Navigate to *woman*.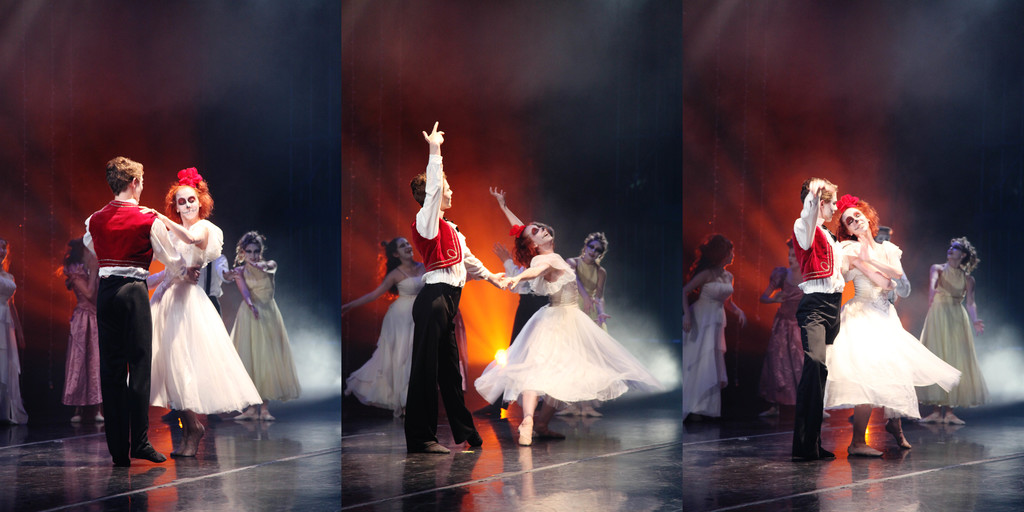
Navigation target: left=555, top=231, right=610, bottom=417.
